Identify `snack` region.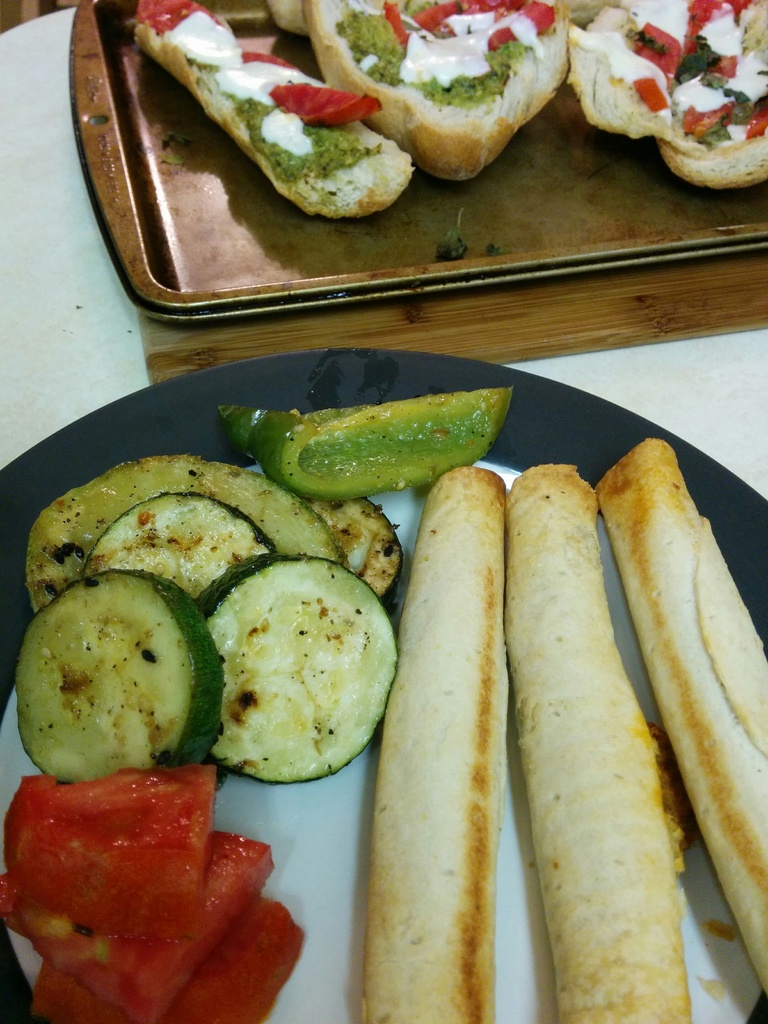
Region: [508, 467, 689, 1023].
